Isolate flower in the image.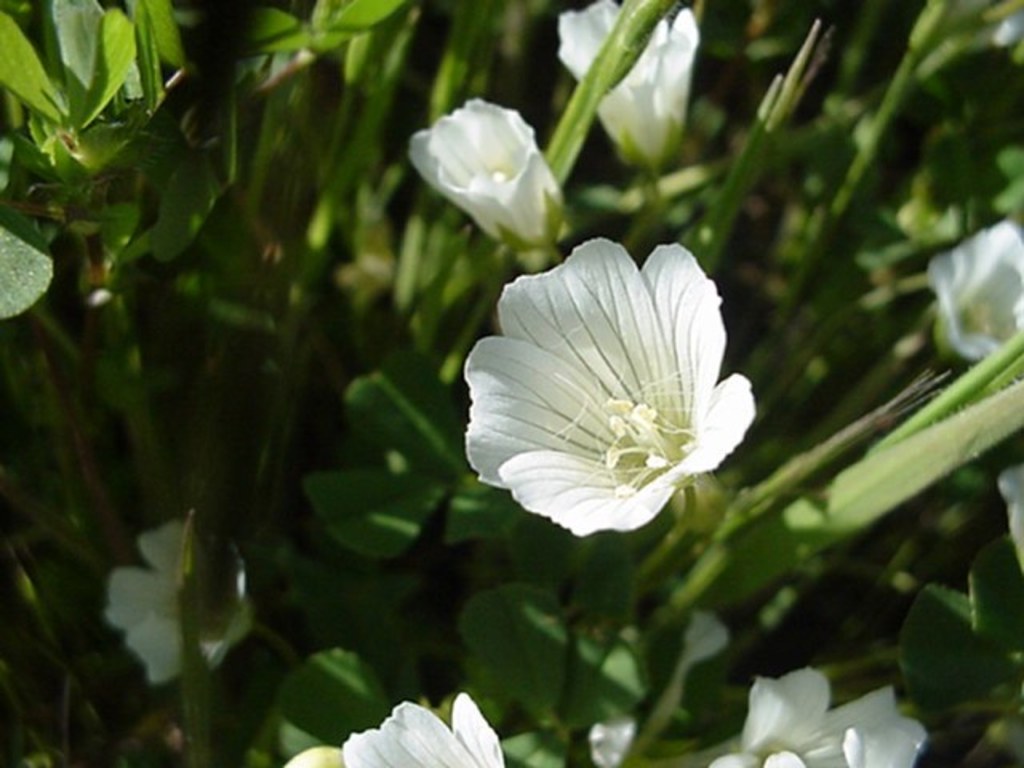
Isolated region: l=462, t=243, r=757, b=539.
